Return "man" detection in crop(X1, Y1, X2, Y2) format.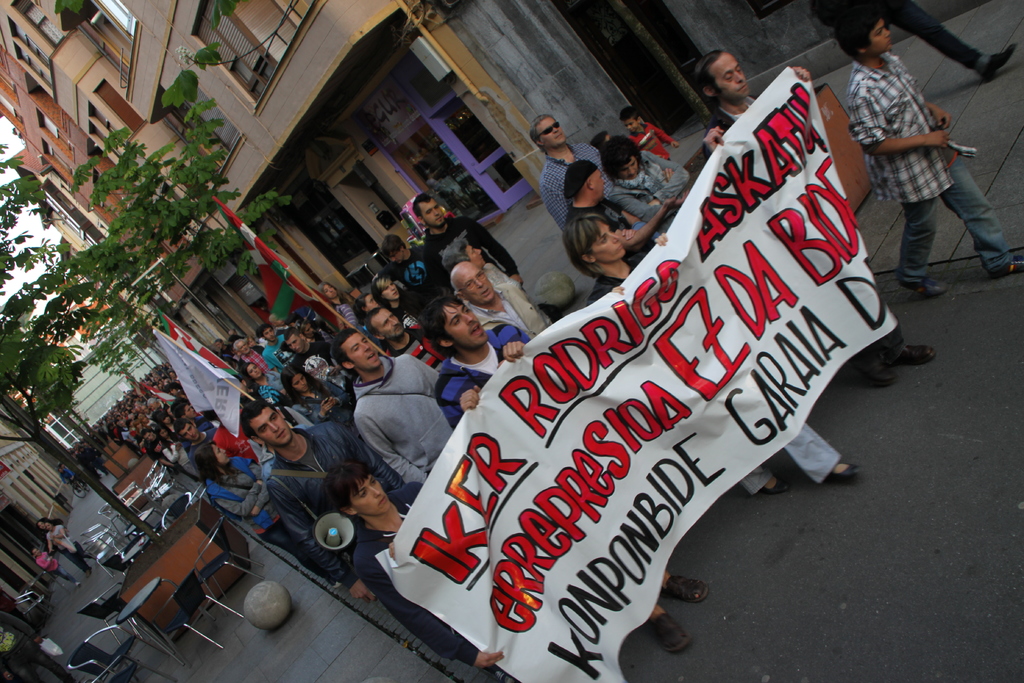
crop(147, 397, 172, 430).
